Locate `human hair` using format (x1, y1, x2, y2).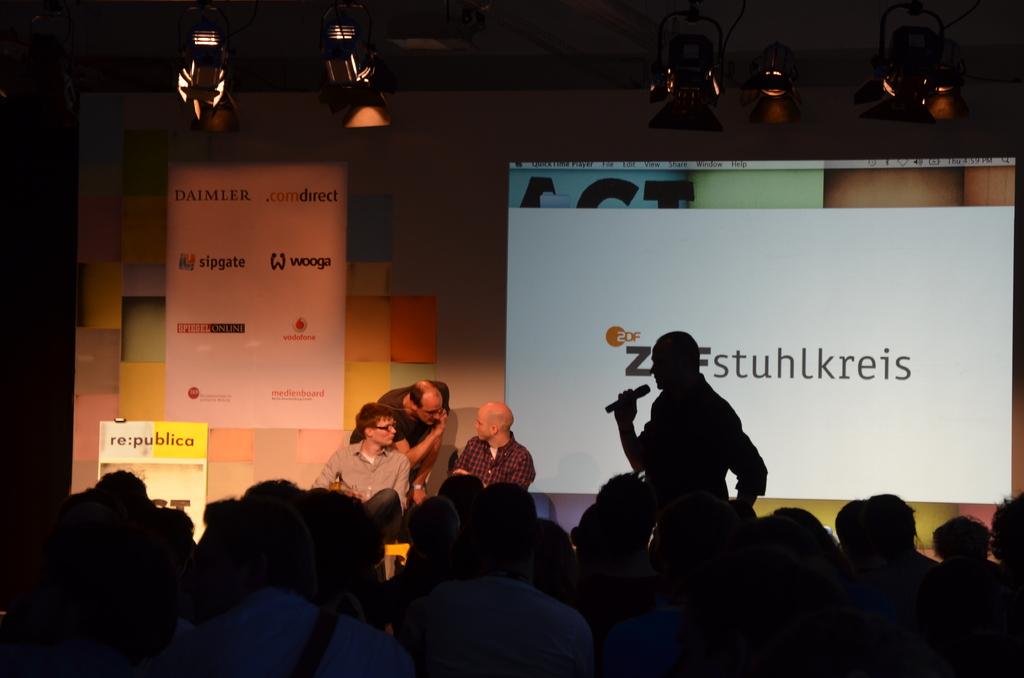
(409, 496, 458, 549).
